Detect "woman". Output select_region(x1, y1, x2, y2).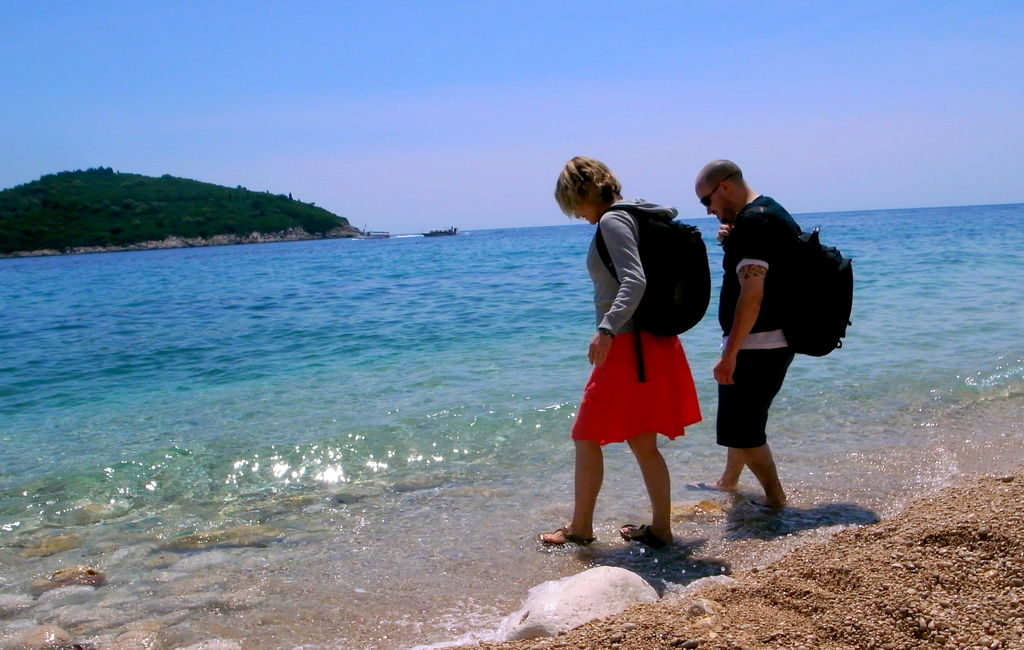
select_region(534, 172, 701, 546).
